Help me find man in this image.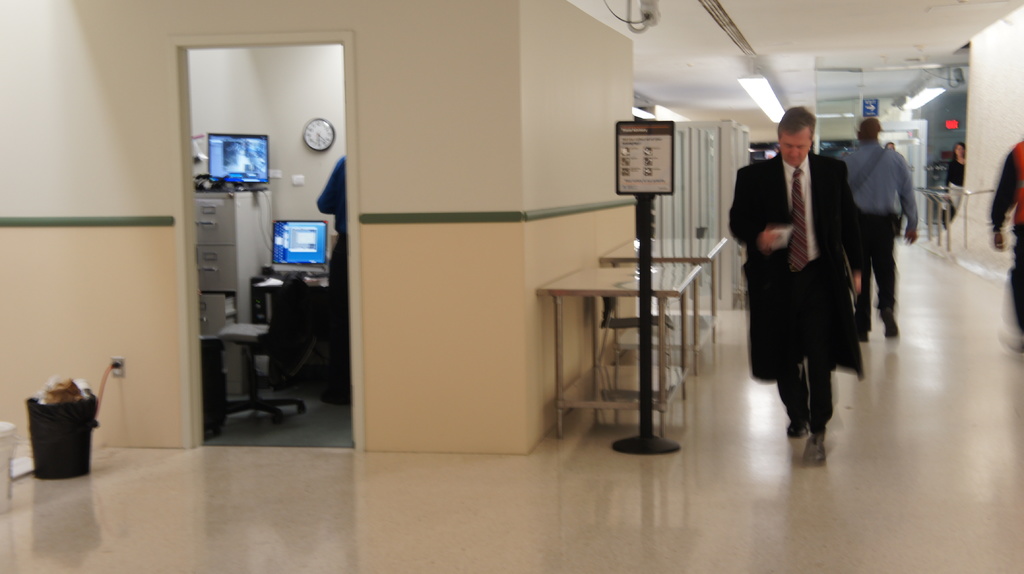
Found it: bbox=[738, 105, 883, 452].
